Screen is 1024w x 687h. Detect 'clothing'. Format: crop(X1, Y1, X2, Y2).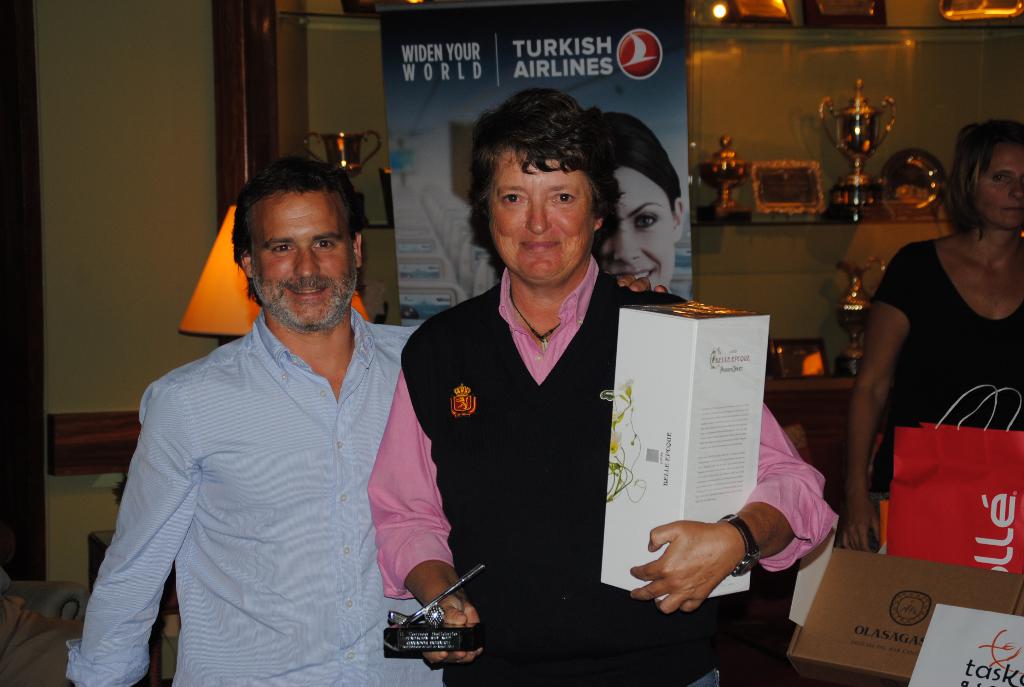
crop(867, 237, 1023, 546).
